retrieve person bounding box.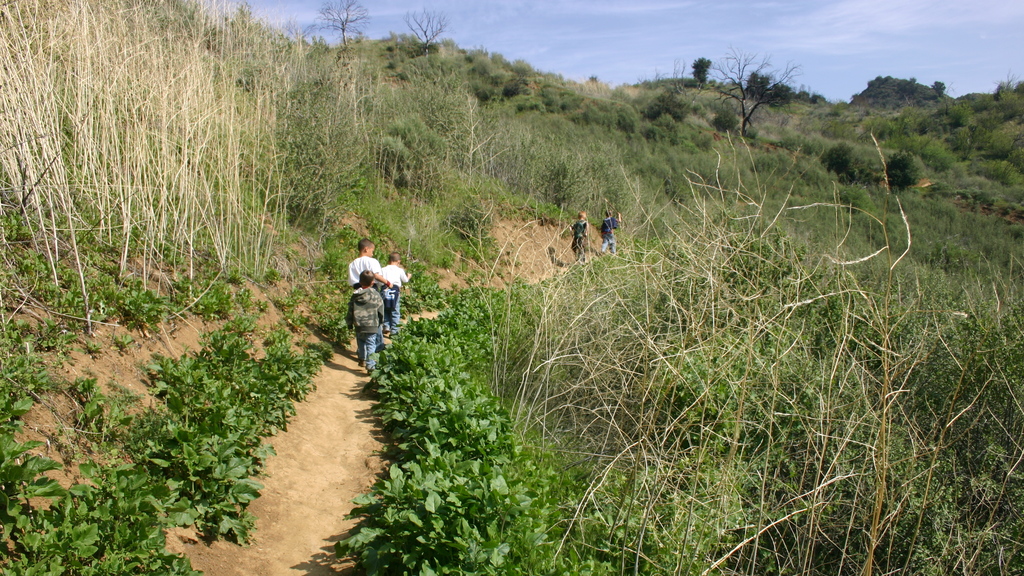
Bounding box: {"x1": 346, "y1": 232, "x2": 388, "y2": 291}.
